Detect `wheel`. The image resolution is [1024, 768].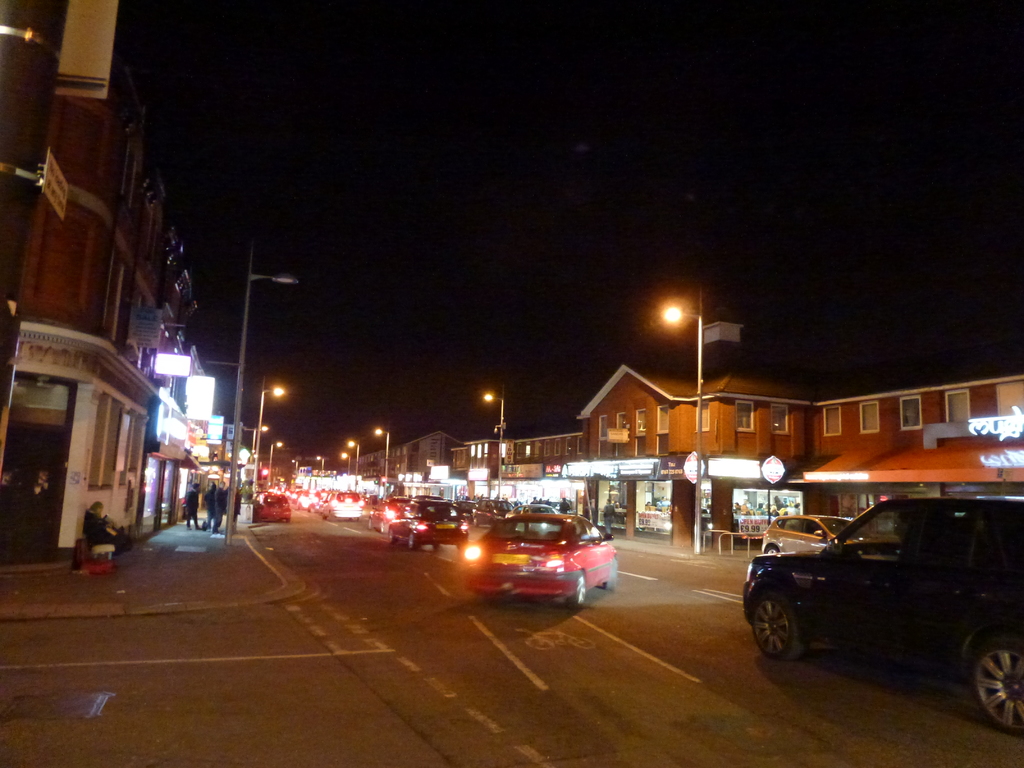
(x1=754, y1=588, x2=807, y2=659).
